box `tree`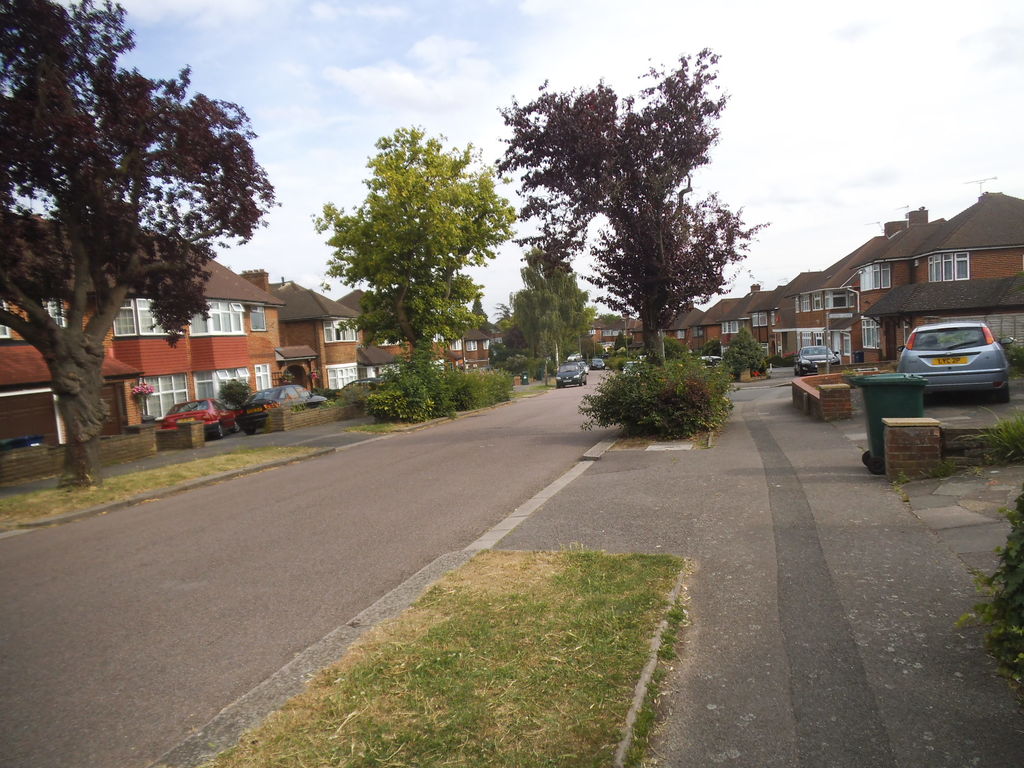
[310, 127, 516, 408]
